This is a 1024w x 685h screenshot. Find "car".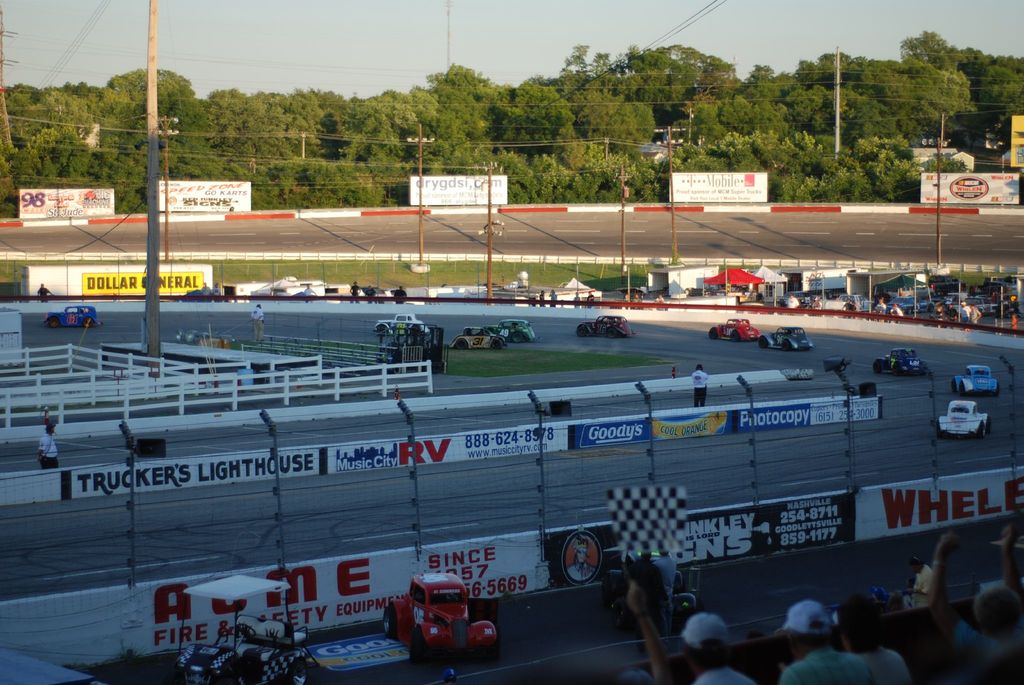
Bounding box: (left=935, top=400, right=990, bottom=442).
